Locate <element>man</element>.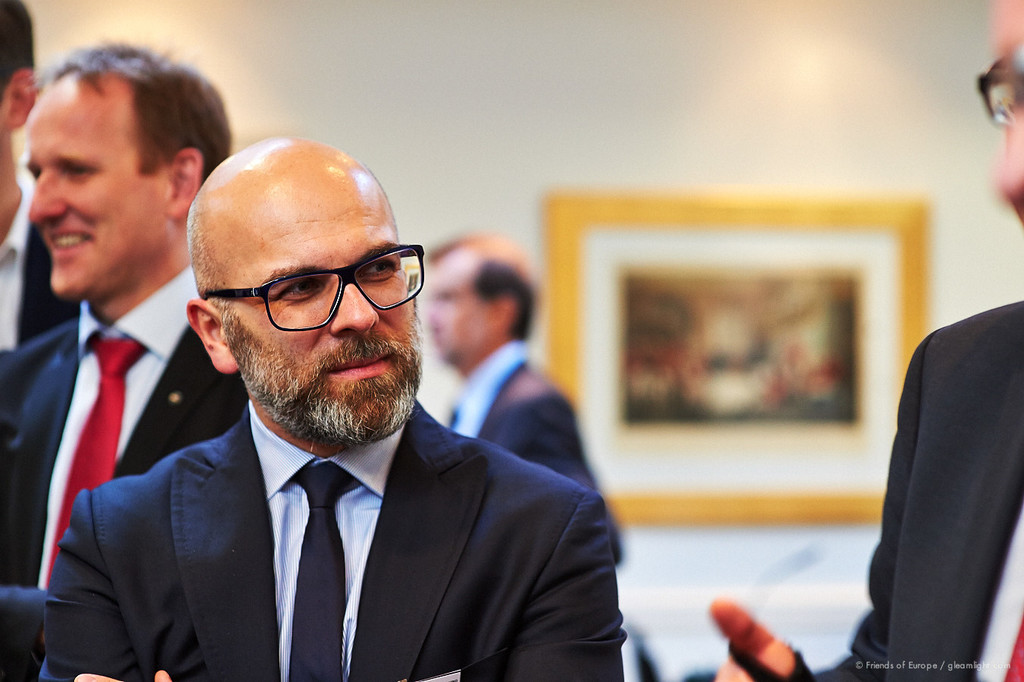
Bounding box: bbox(2, 0, 80, 681).
